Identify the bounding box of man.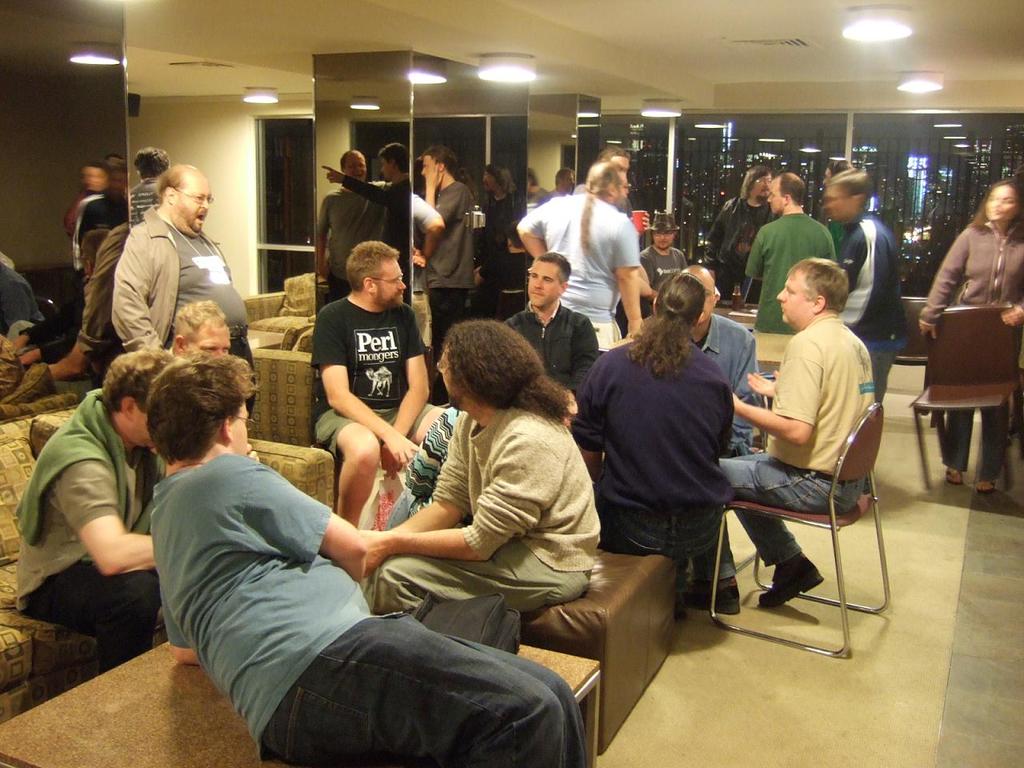
rect(566, 274, 739, 618).
